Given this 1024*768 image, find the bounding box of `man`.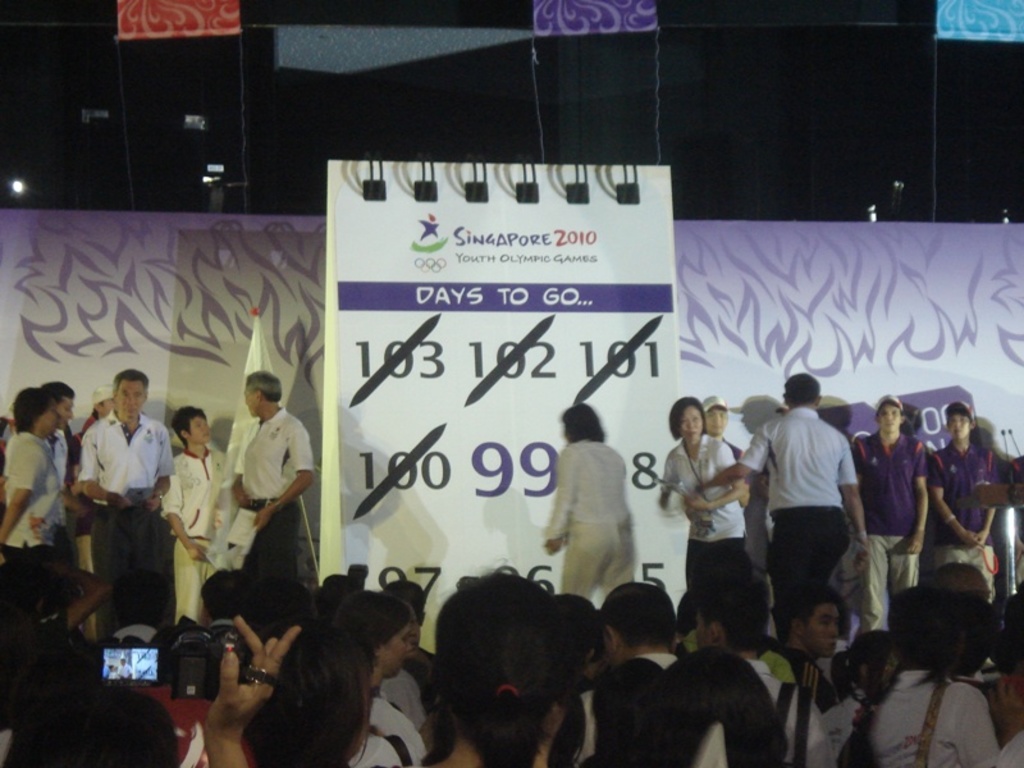
(928, 402, 1012, 608).
